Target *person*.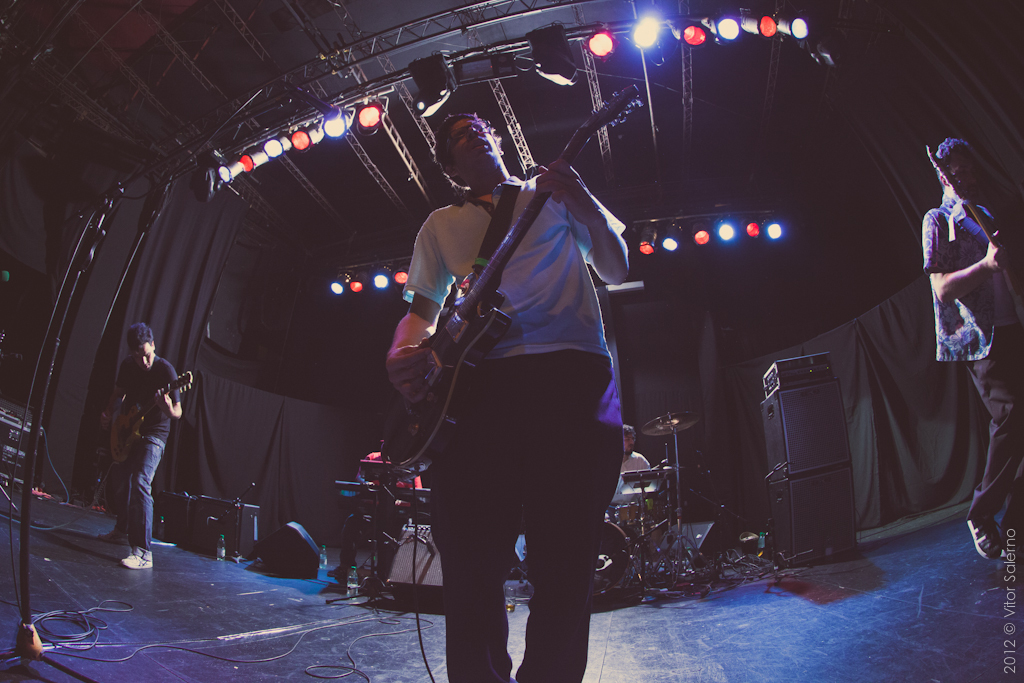
Target region: [x1=96, y1=324, x2=180, y2=573].
